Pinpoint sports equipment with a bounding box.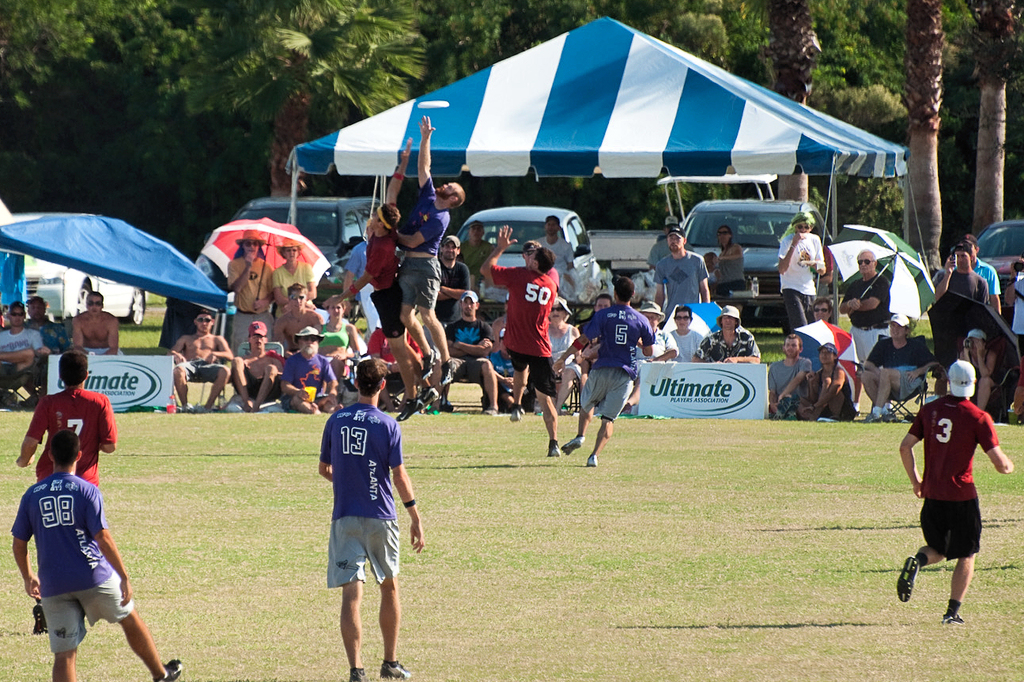
156, 661, 183, 681.
